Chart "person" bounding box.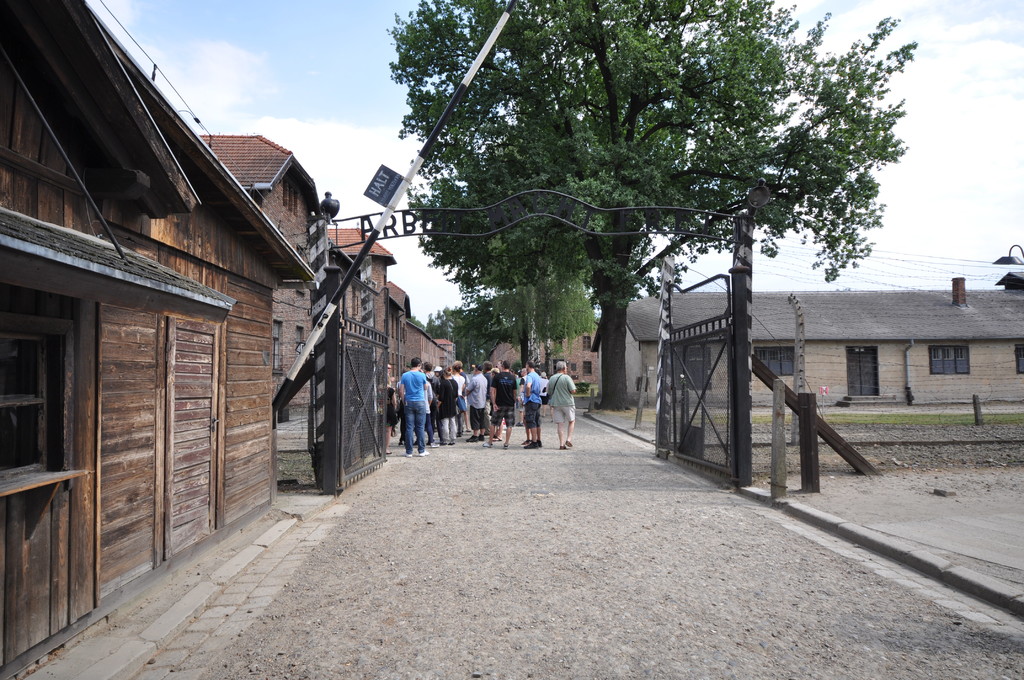
Charted: box(542, 360, 590, 455).
